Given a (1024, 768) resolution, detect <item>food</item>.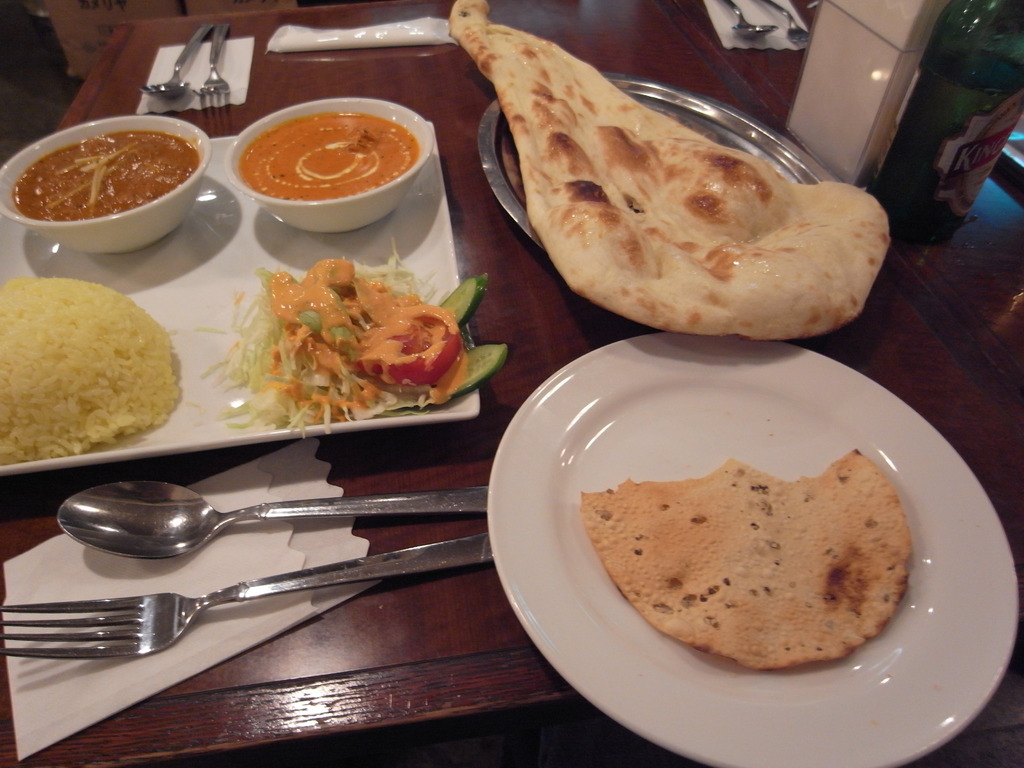
575/449/911/668.
